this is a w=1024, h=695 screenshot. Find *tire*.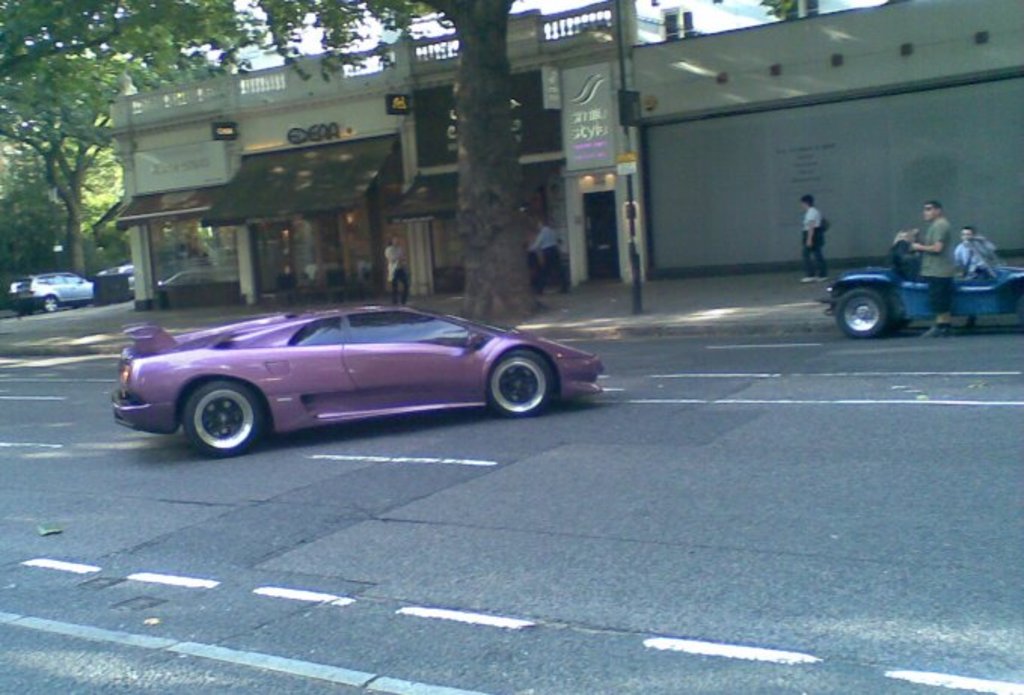
Bounding box: x1=946 y1=312 x2=980 y2=329.
